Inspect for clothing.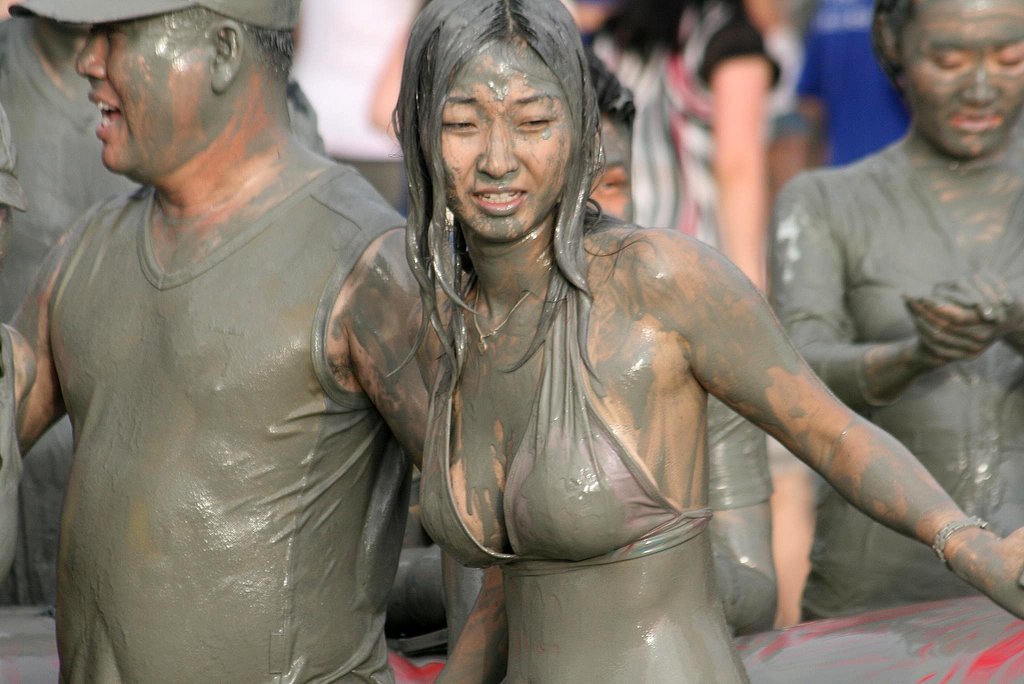
Inspection: {"x1": 388, "y1": 228, "x2": 767, "y2": 683}.
